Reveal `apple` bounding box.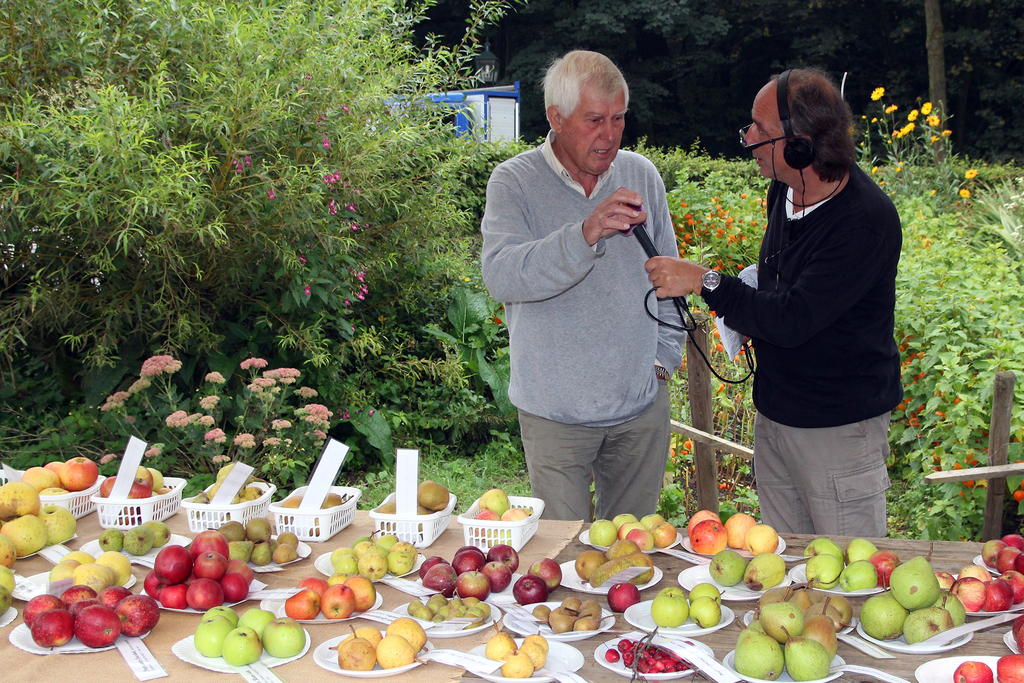
Revealed: left=689, top=581, right=724, bottom=606.
